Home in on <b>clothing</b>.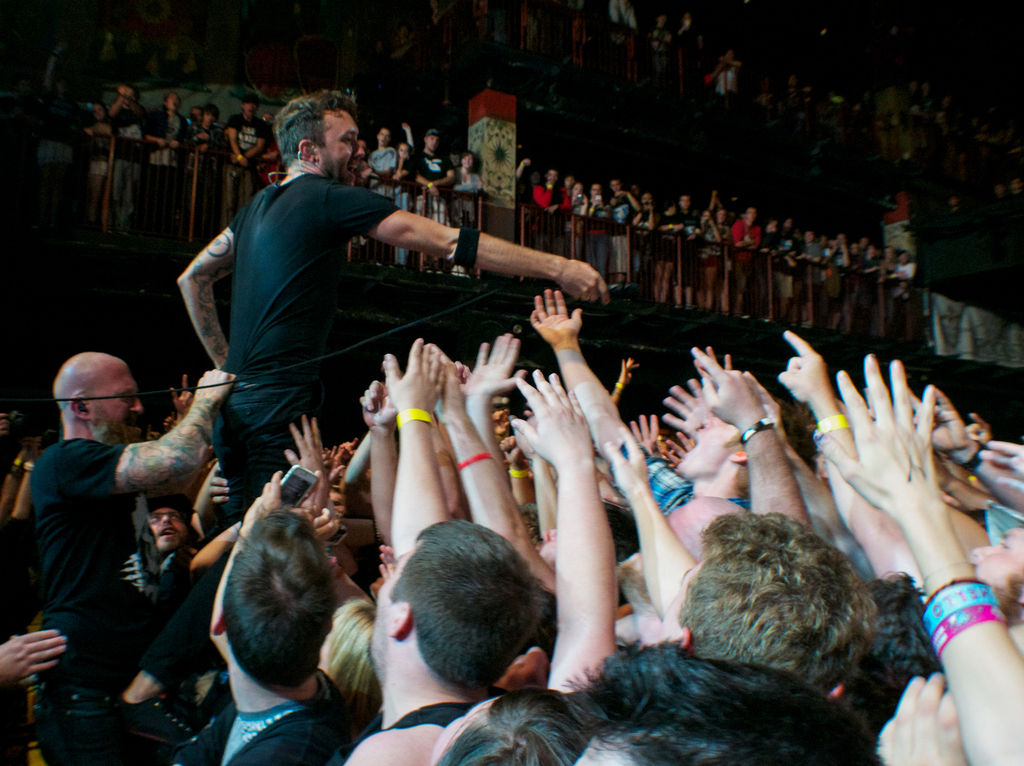
Homed in at box=[367, 703, 502, 734].
